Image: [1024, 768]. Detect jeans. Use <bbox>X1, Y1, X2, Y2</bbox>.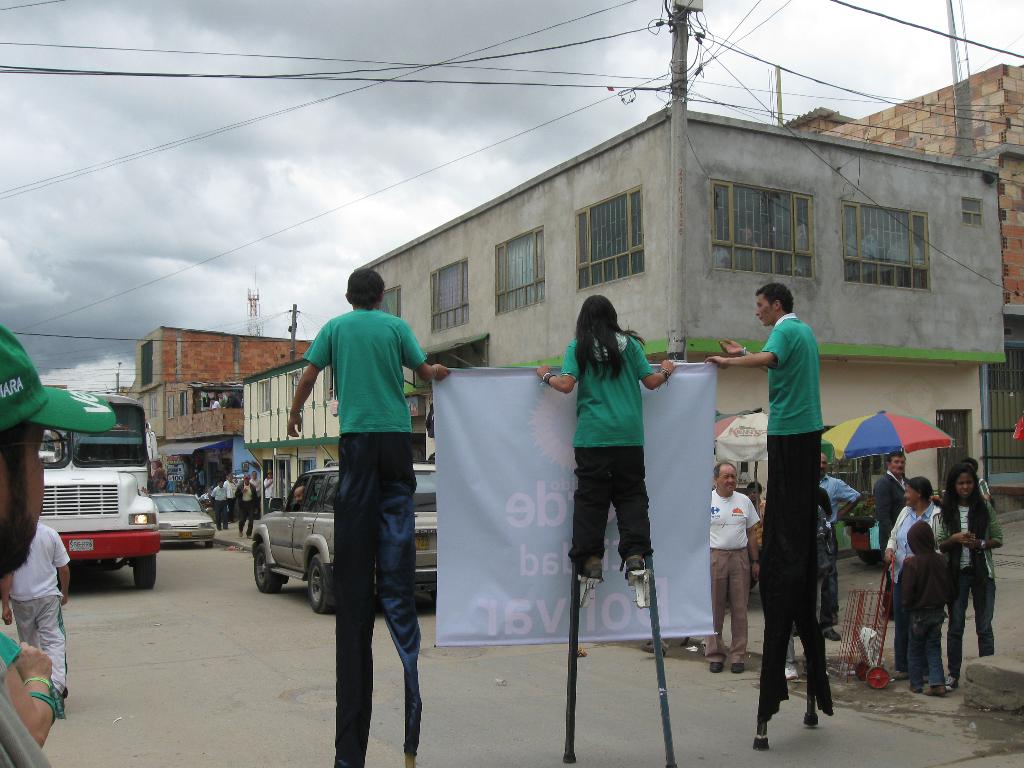
<bbox>906, 614, 947, 698</bbox>.
